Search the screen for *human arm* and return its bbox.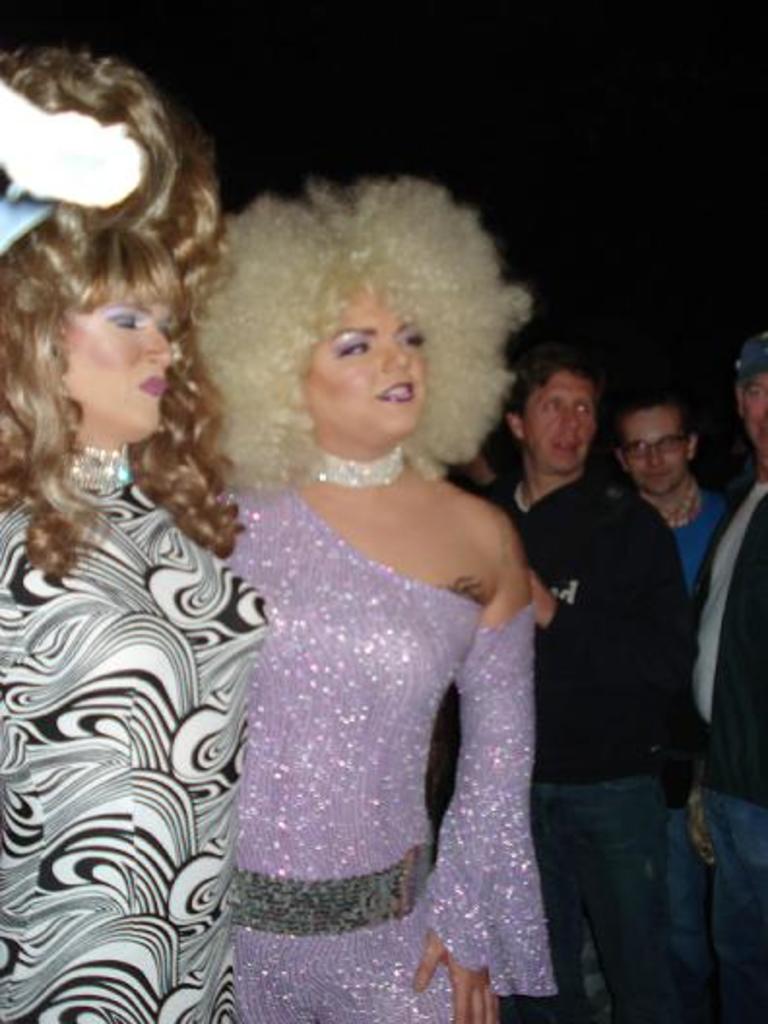
Found: bbox(423, 562, 557, 966).
